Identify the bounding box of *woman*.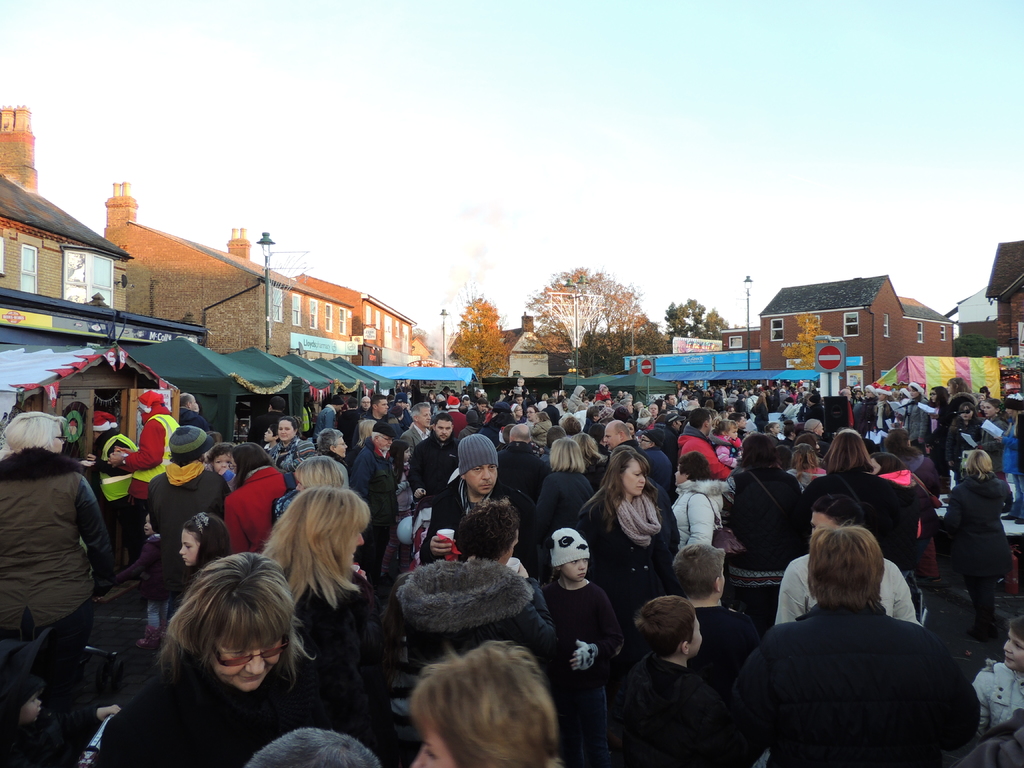
(410,638,562,767).
